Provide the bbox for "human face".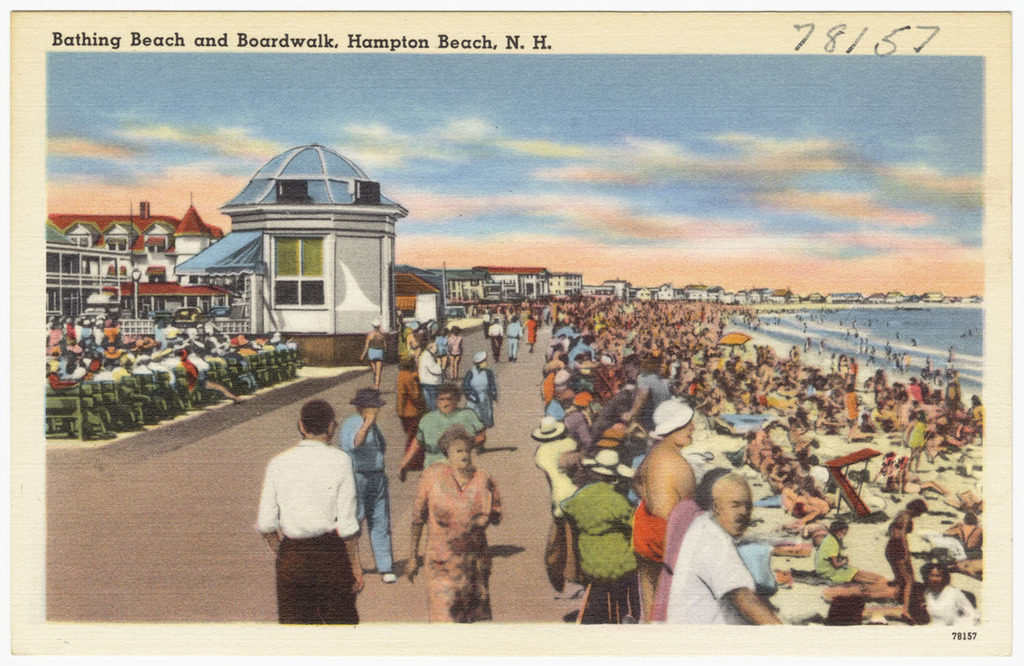
(449,443,477,468).
